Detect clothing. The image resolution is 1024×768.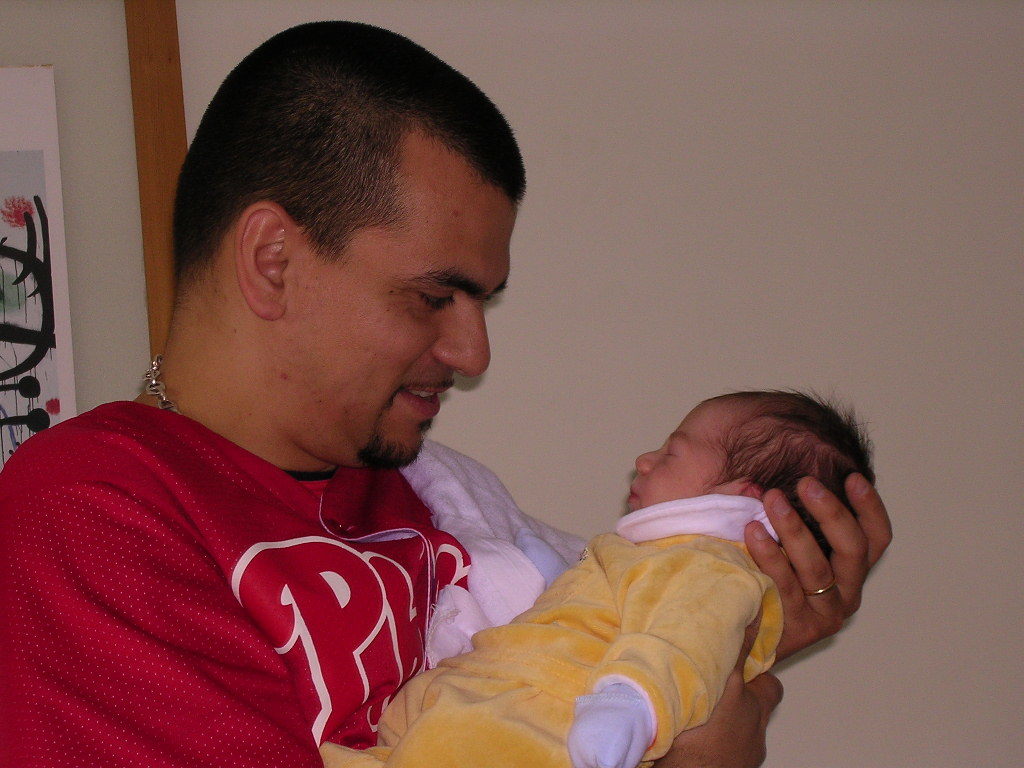
rect(19, 400, 569, 747).
